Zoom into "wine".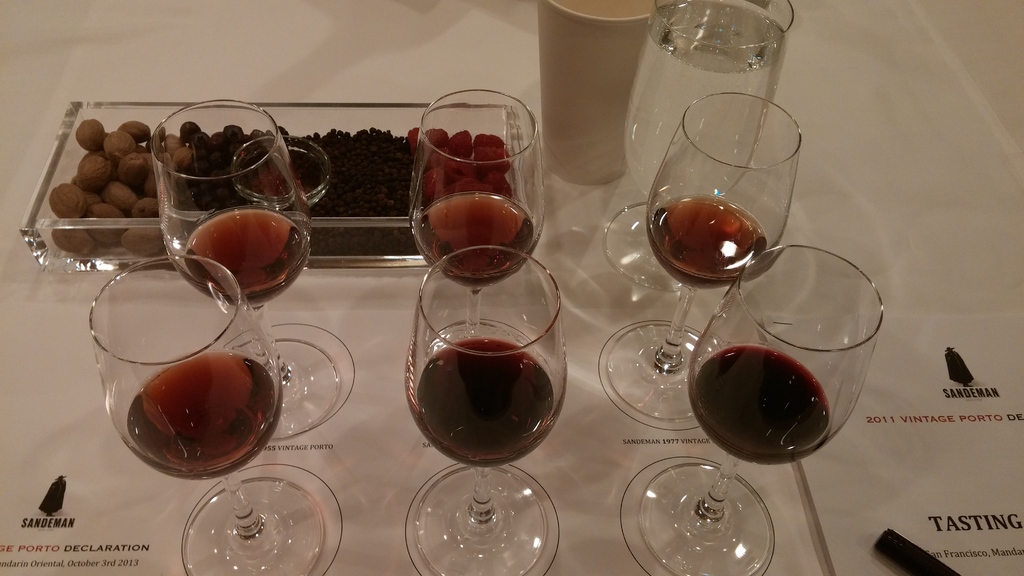
Zoom target: region(687, 344, 836, 465).
